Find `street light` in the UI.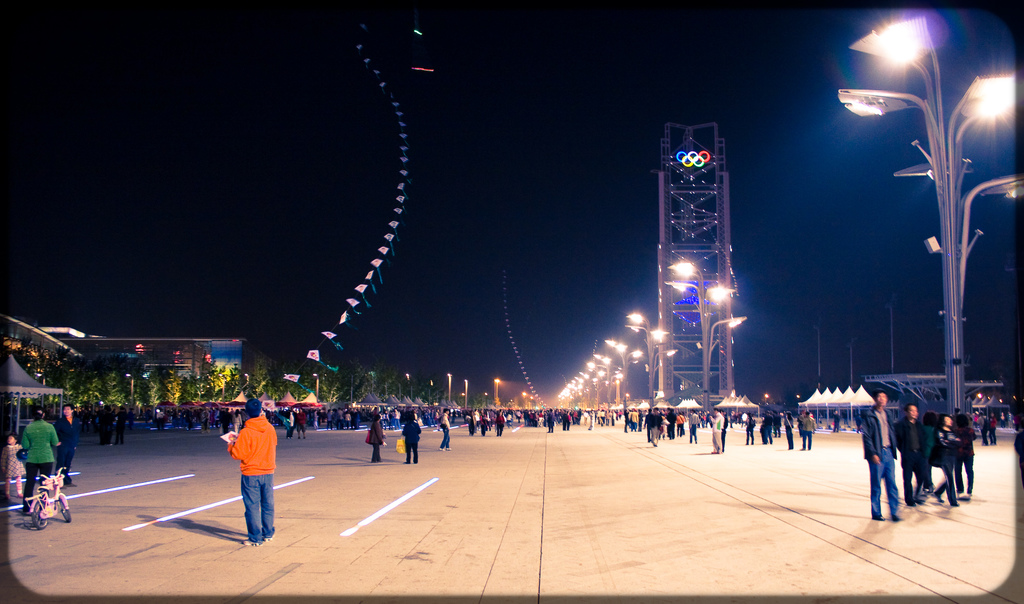
UI element at locate(312, 374, 320, 402).
